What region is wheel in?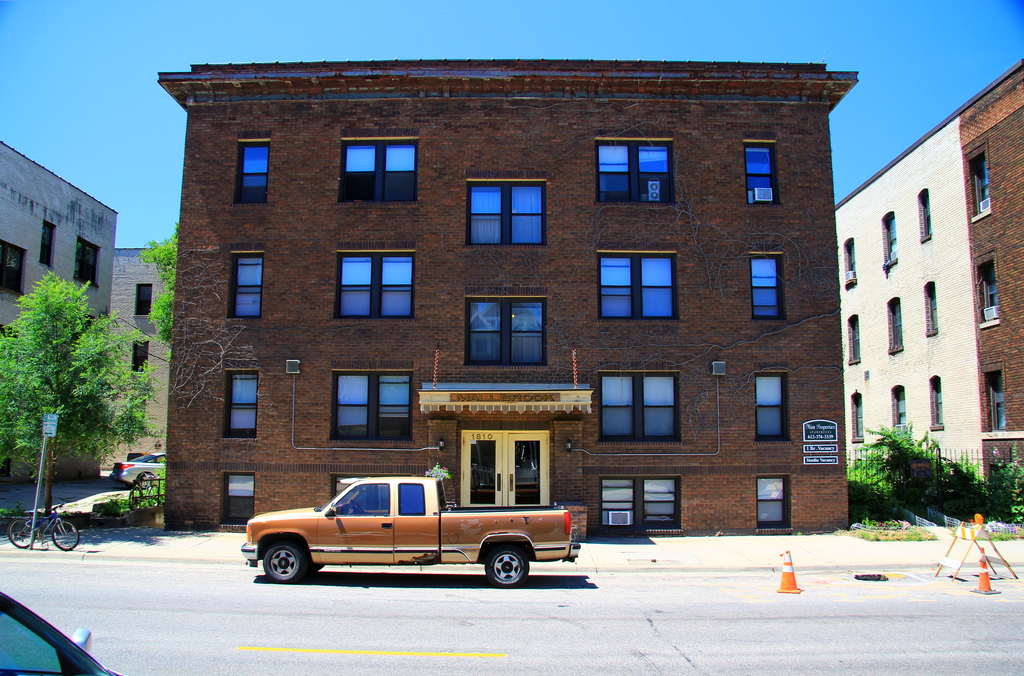
x1=129 y1=488 x2=140 y2=511.
